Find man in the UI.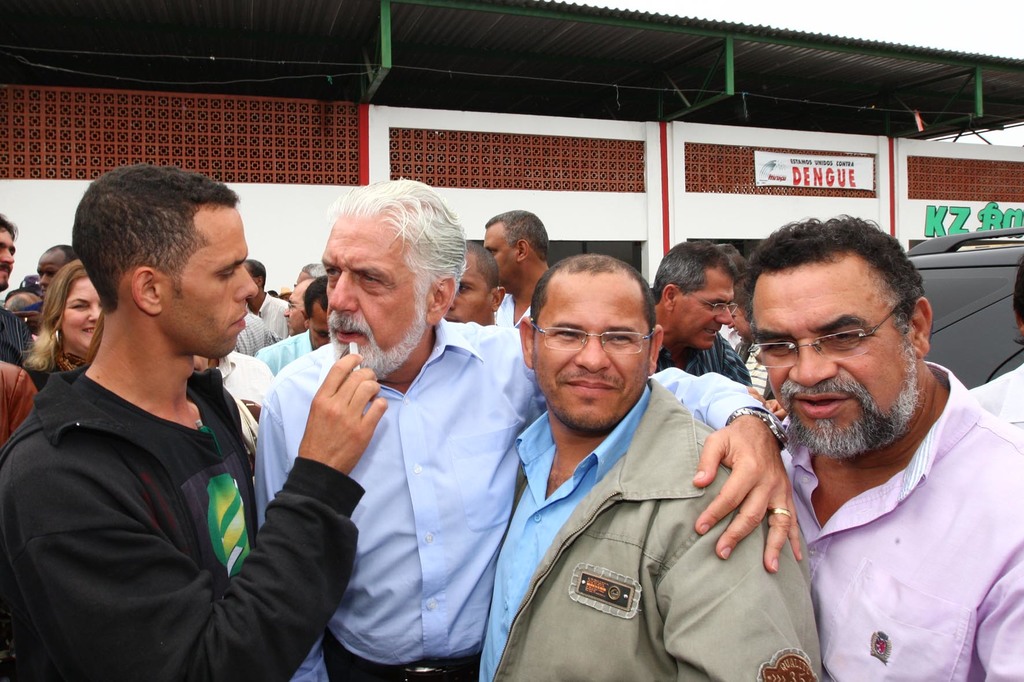
UI element at <box>0,212,49,393</box>.
